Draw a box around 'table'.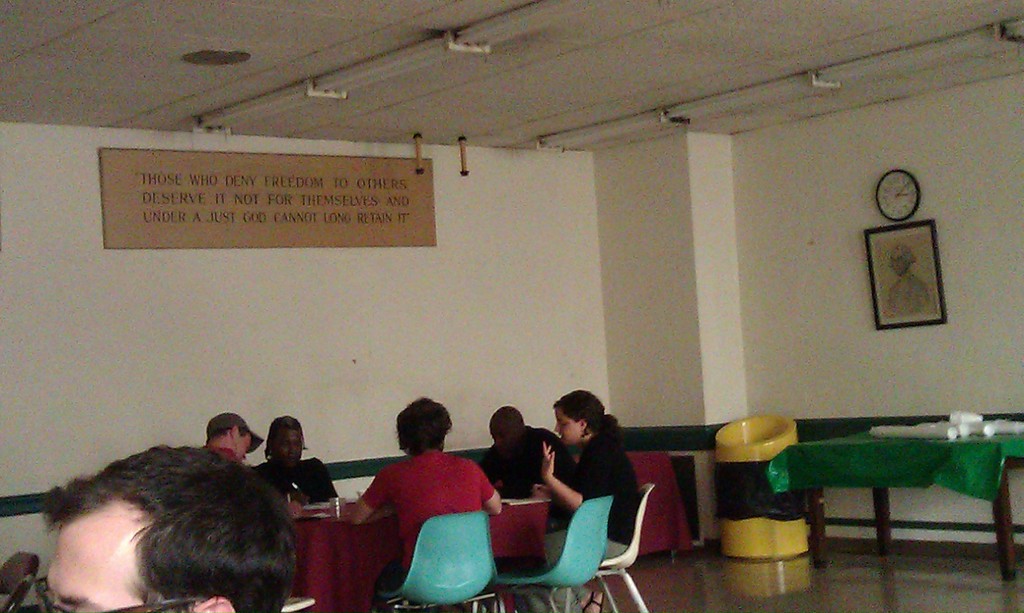
select_region(778, 414, 1016, 580).
